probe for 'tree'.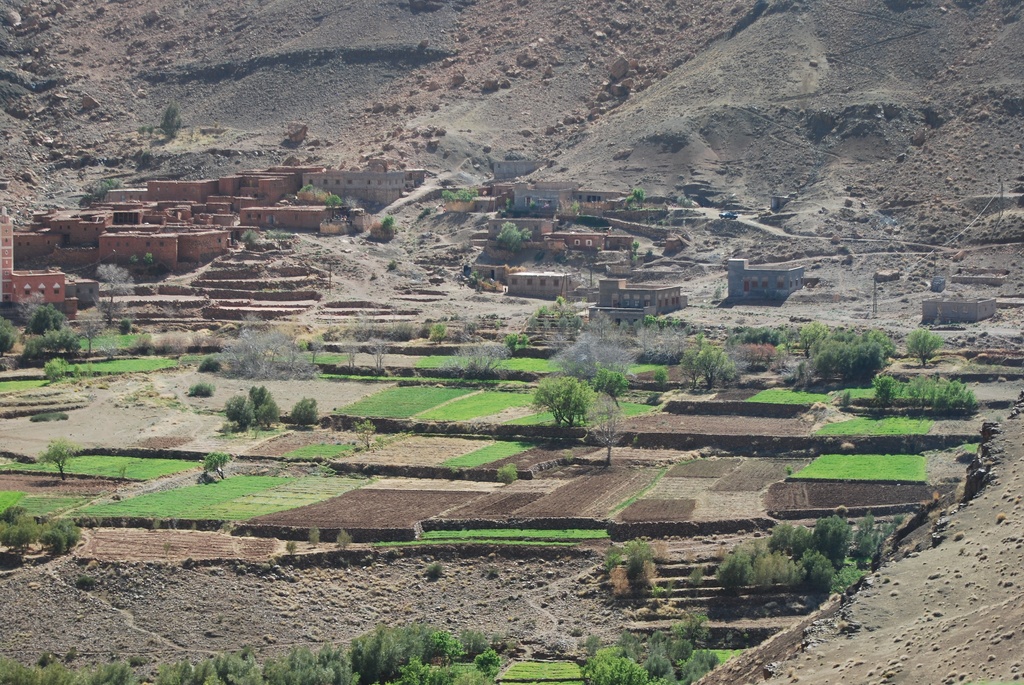
Probe result: bbox=(188, 384, 220, 395).
